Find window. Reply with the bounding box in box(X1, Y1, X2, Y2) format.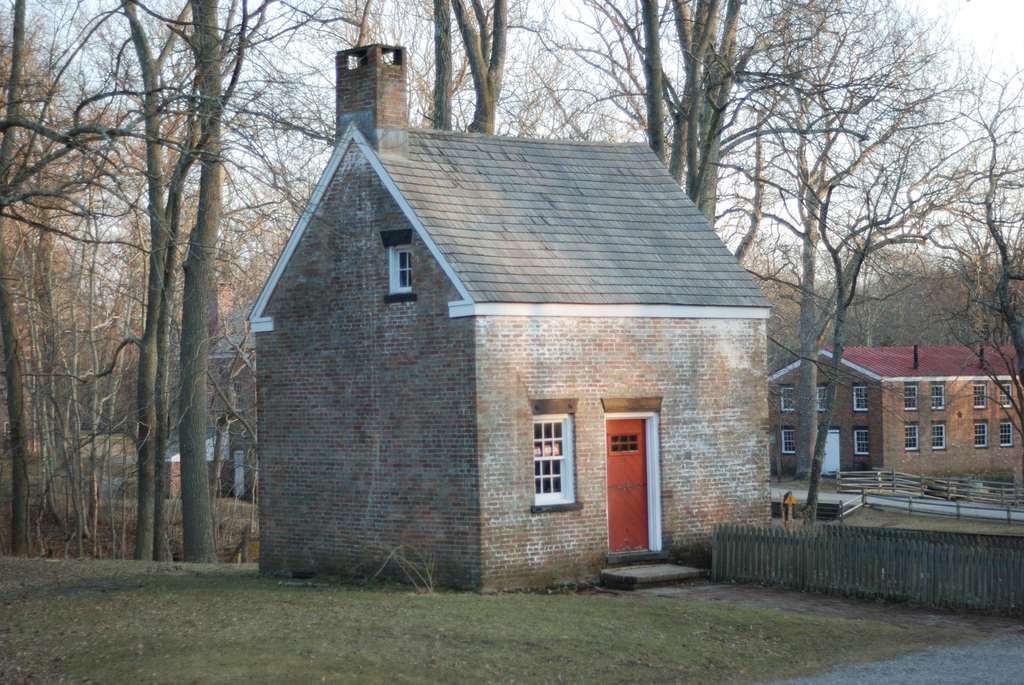
box(973, 420, 989, 443).
